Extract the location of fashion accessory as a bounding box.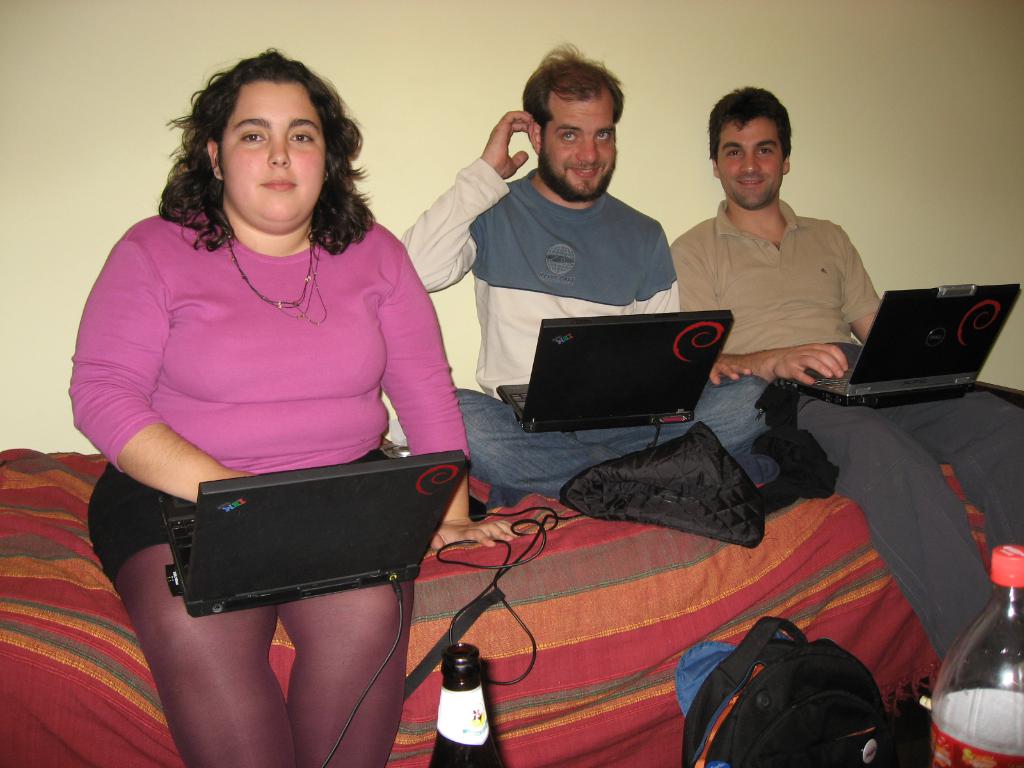
x1=227, y1=226, x2=331, y2=324.
